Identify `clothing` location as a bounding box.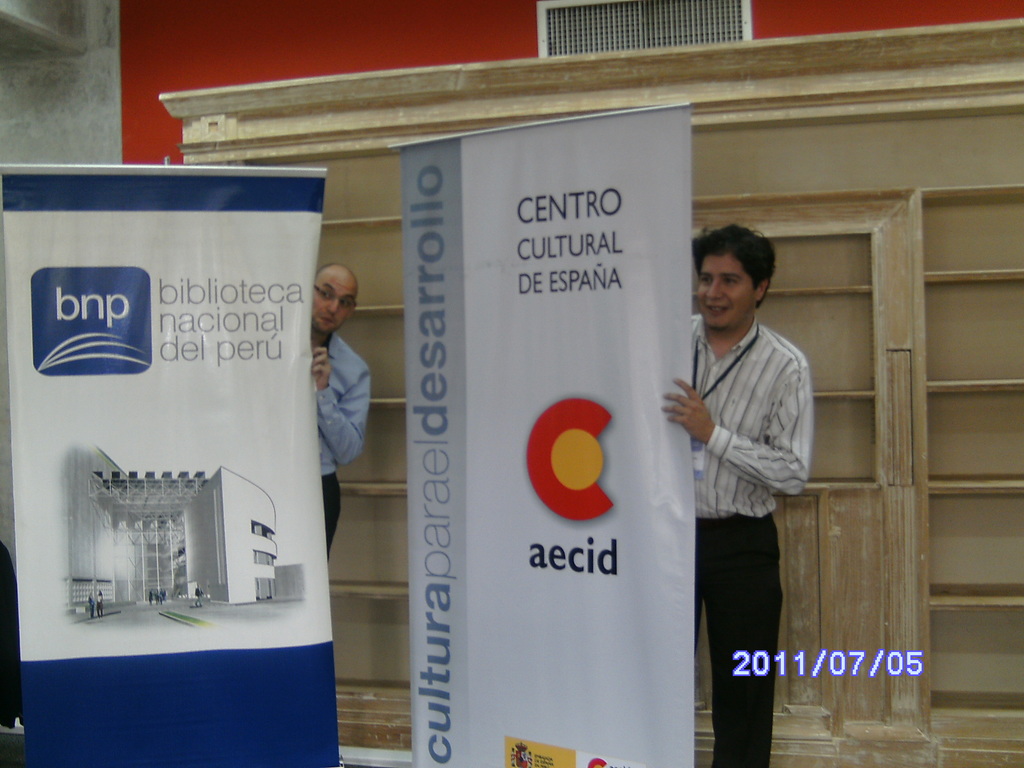
298,307,364,500.
